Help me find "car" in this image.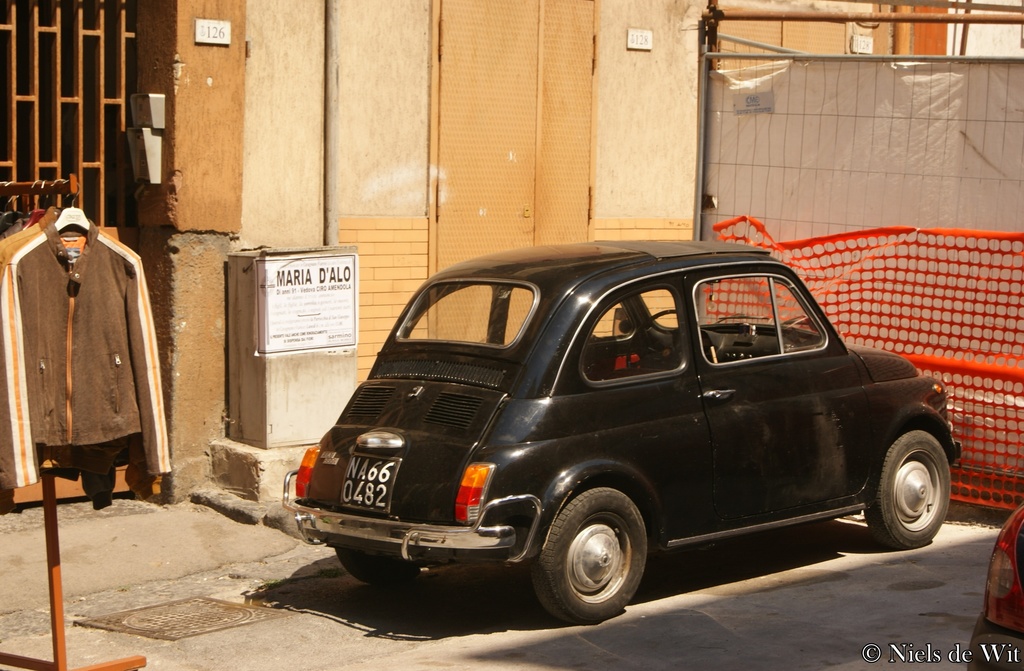
Found it: x1=968, y1=501, x2=1023, y2=670.
